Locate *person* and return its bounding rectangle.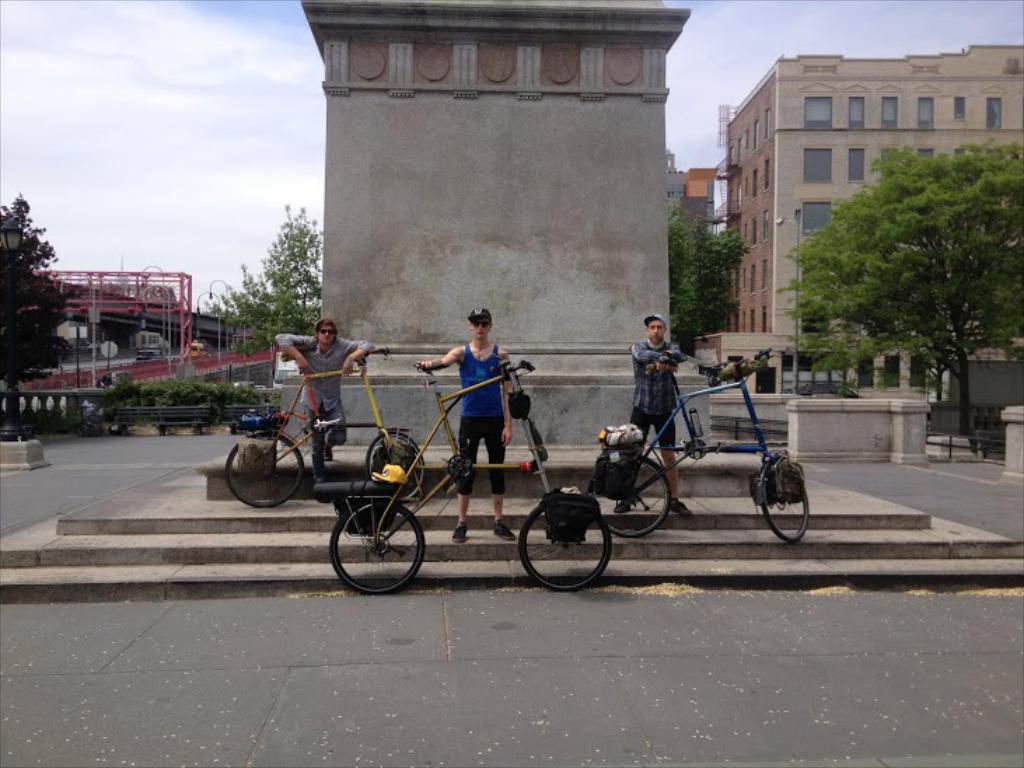
<region>420, 304, 516, 544</region>.
